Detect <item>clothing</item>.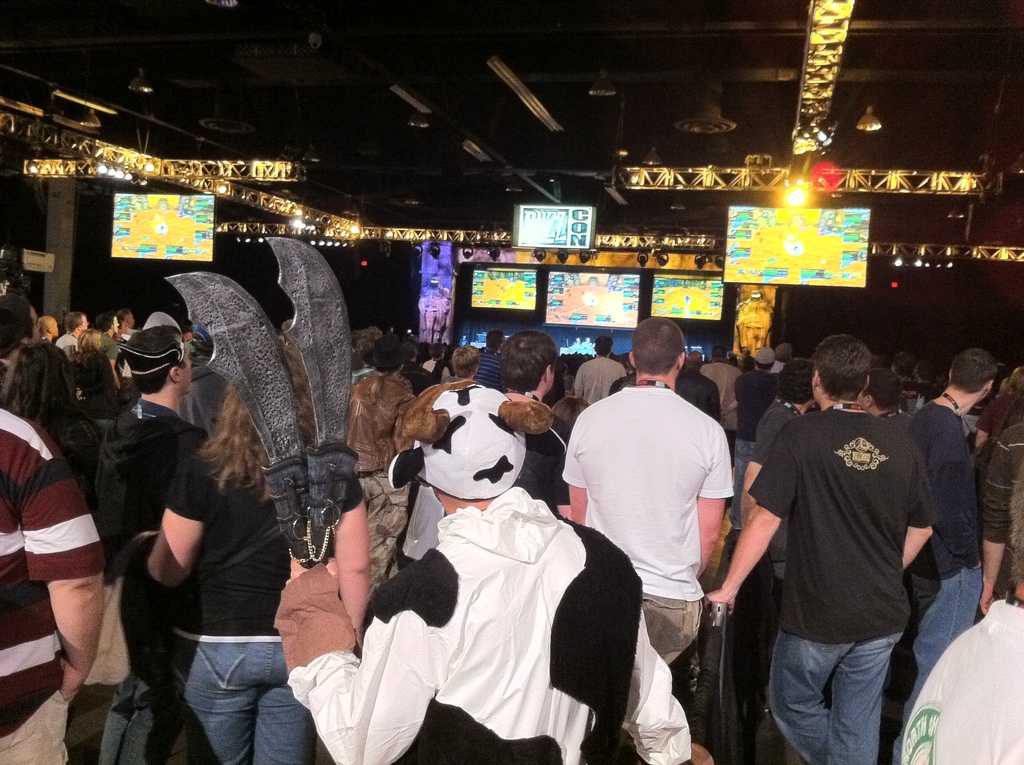
Detected at [left=22, top=336, right=65, bottom=423].
